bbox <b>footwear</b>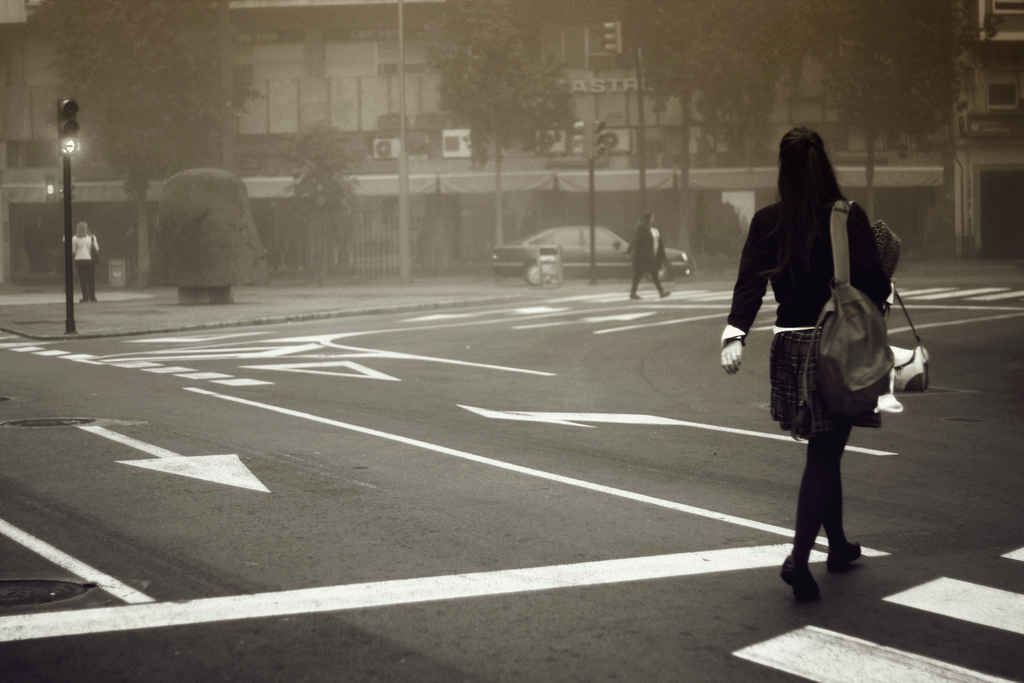
661 291 671 298
